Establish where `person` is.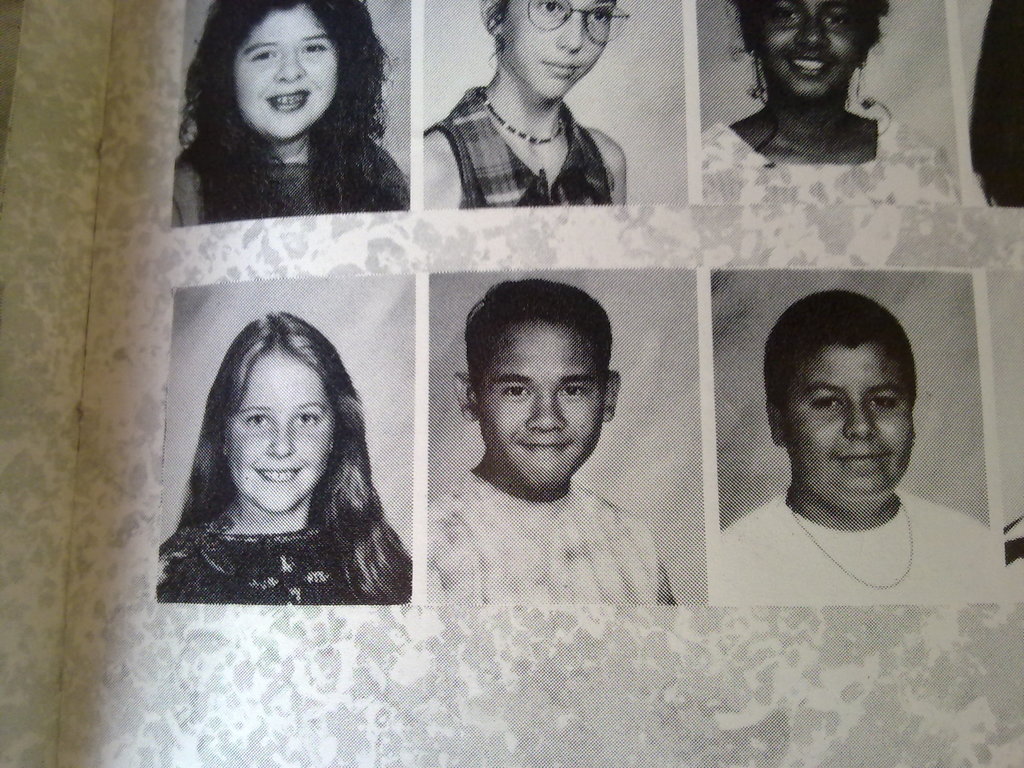
Established at 160/284/402/632.
